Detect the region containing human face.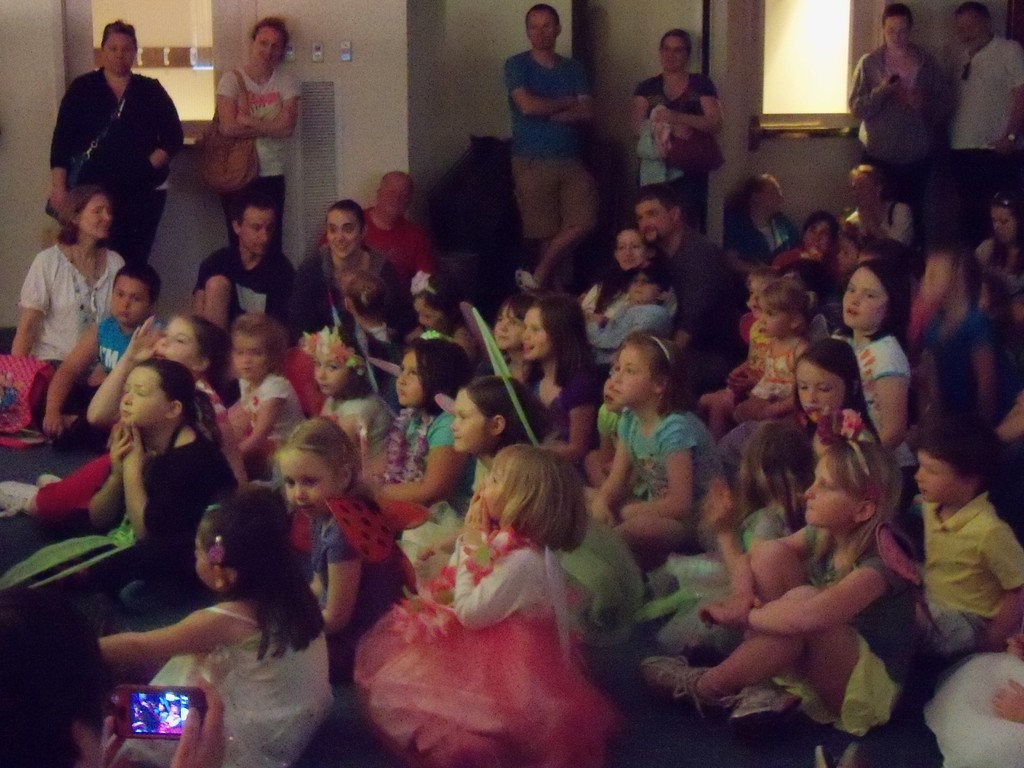
bbox=(494, 309, 525, 346).
